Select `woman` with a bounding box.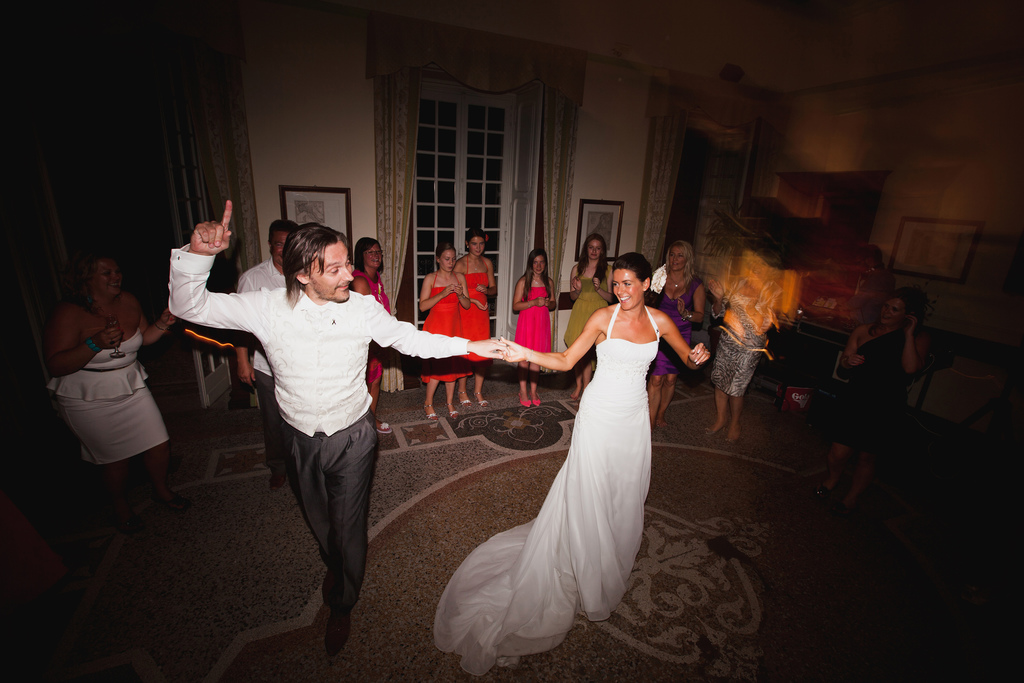
(568, 233, 614, 400).
